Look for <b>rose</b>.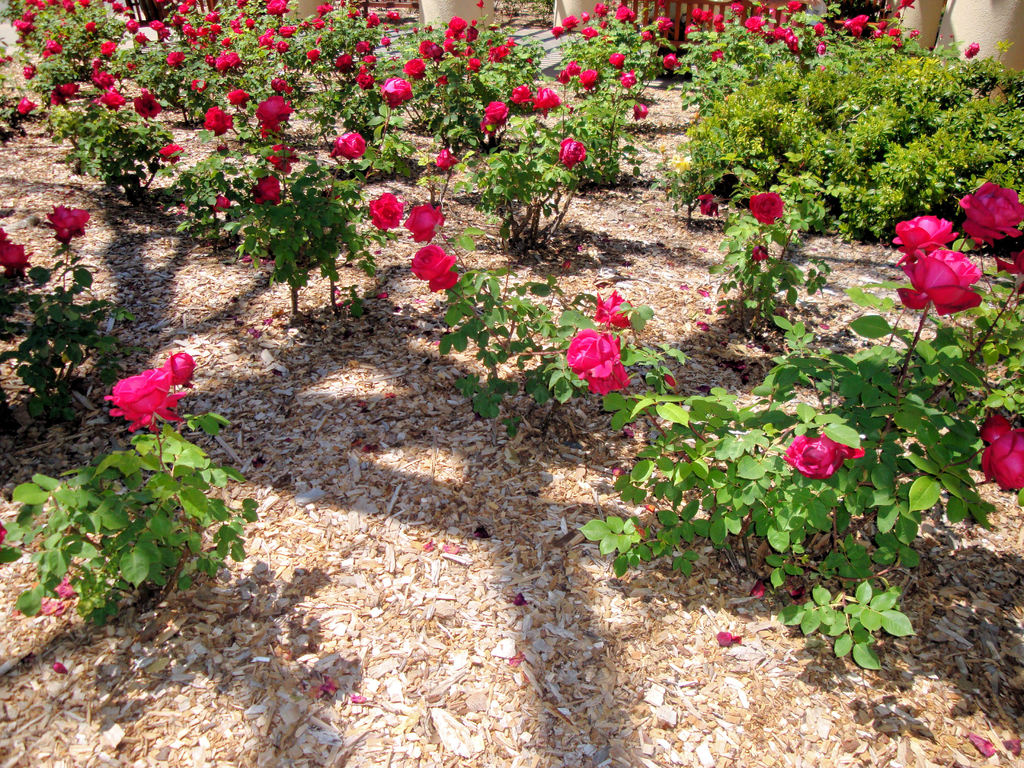
Found: [x1=956, y1=180, x2=1023, y2=245].
